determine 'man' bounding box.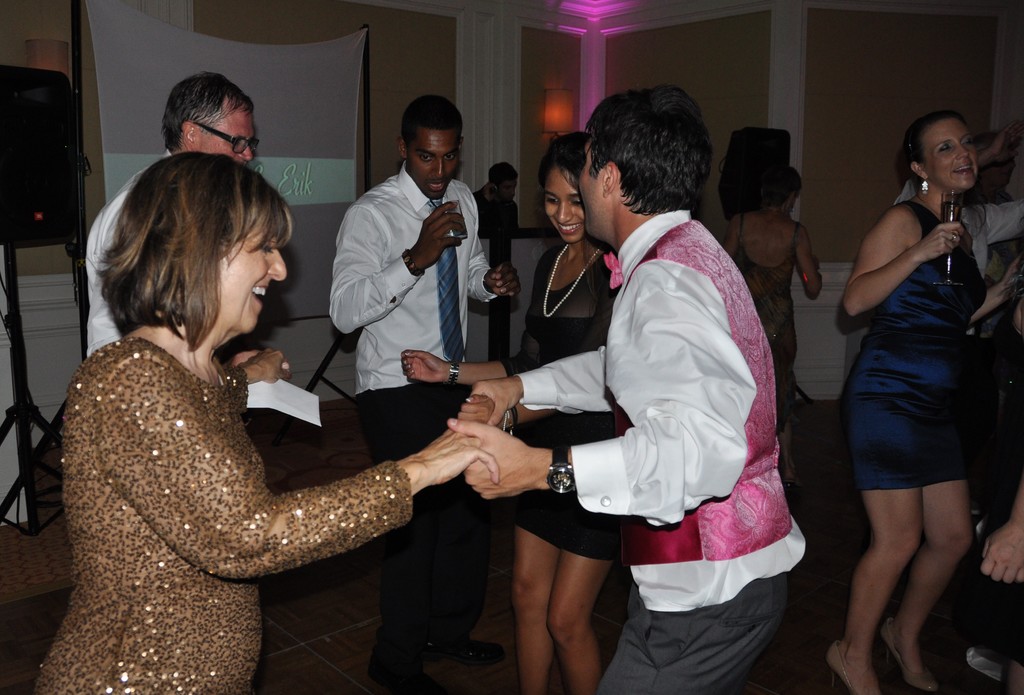
Determined: x1=893 y1=123 x2=1023 y2=278.
